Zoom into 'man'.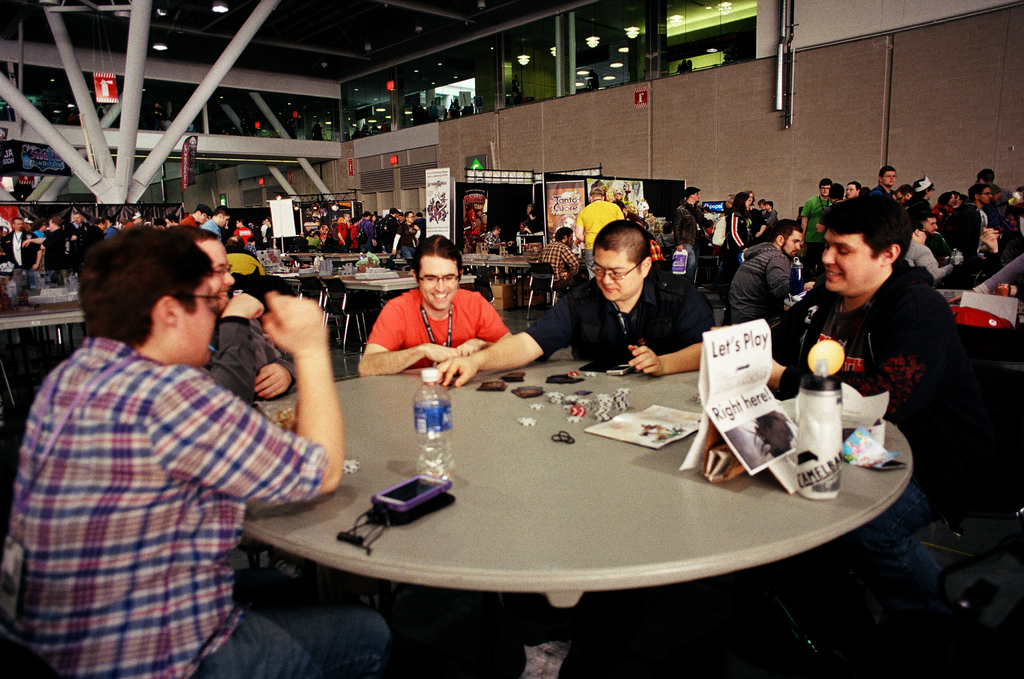
Zoom target: select_region(733, 163, 1018, 338).
